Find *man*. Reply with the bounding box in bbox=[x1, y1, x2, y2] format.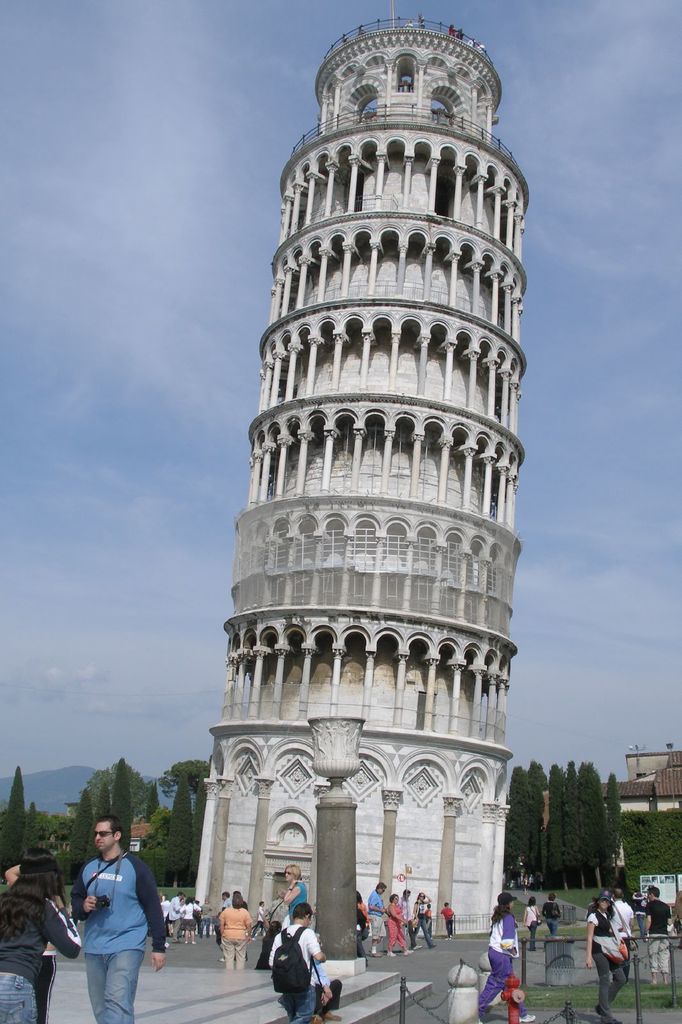
bbox=[631, 888, 646, 941].
